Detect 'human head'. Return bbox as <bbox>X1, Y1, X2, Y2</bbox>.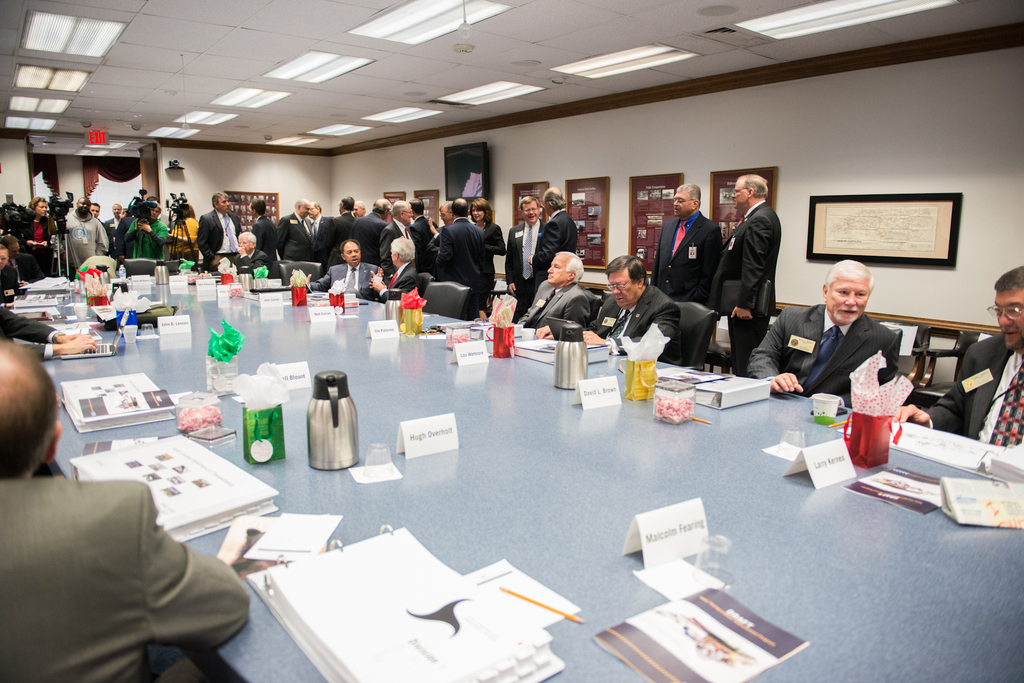
<bbox>603, 252, 649, 309</bbox>.
